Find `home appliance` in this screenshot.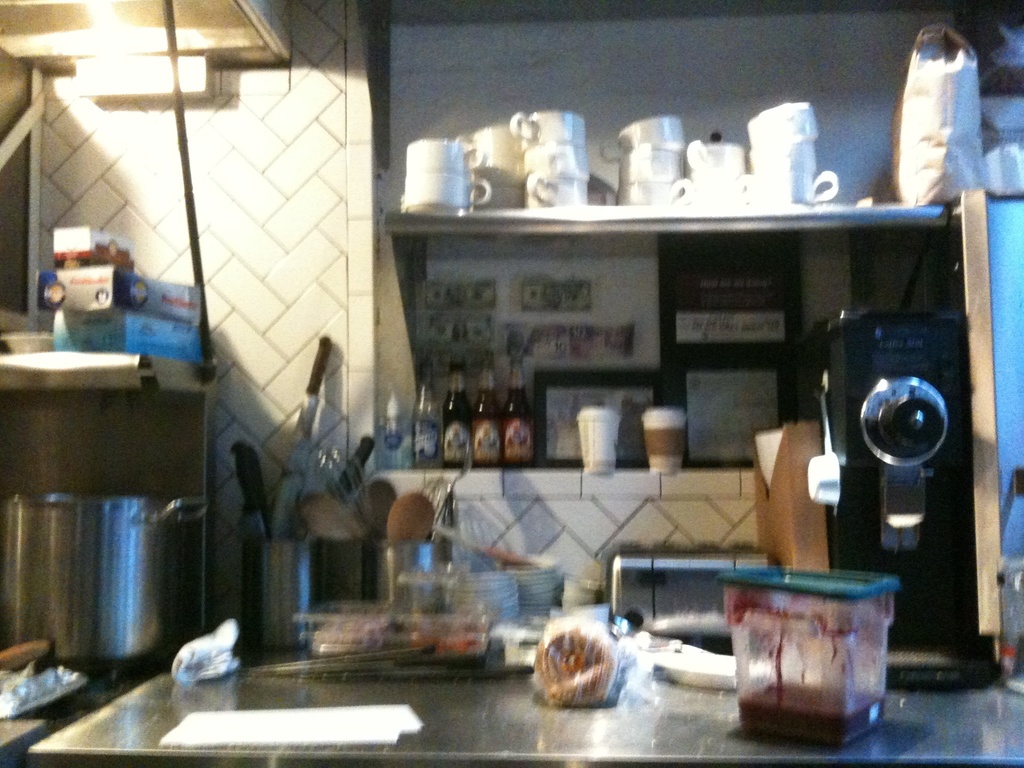
The bounding box for `home appliance` is [x1=781, y1=223, x2=989, y2=657].
